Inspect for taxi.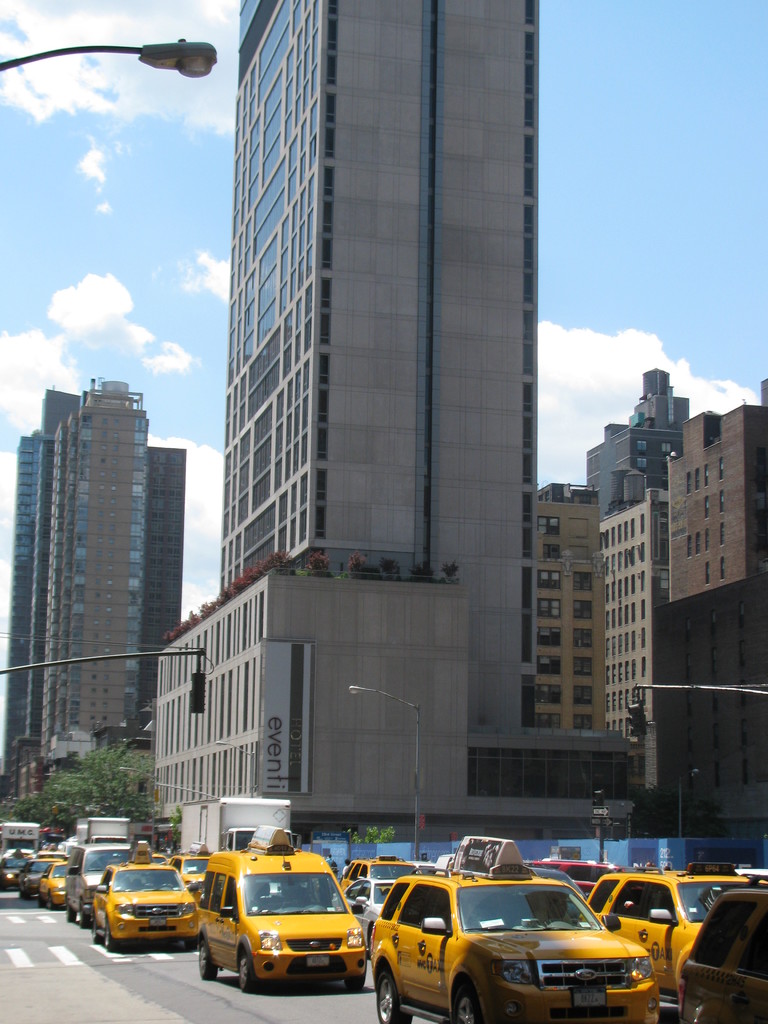
Inspection: <region>589, 868, 767, 999</region>.
